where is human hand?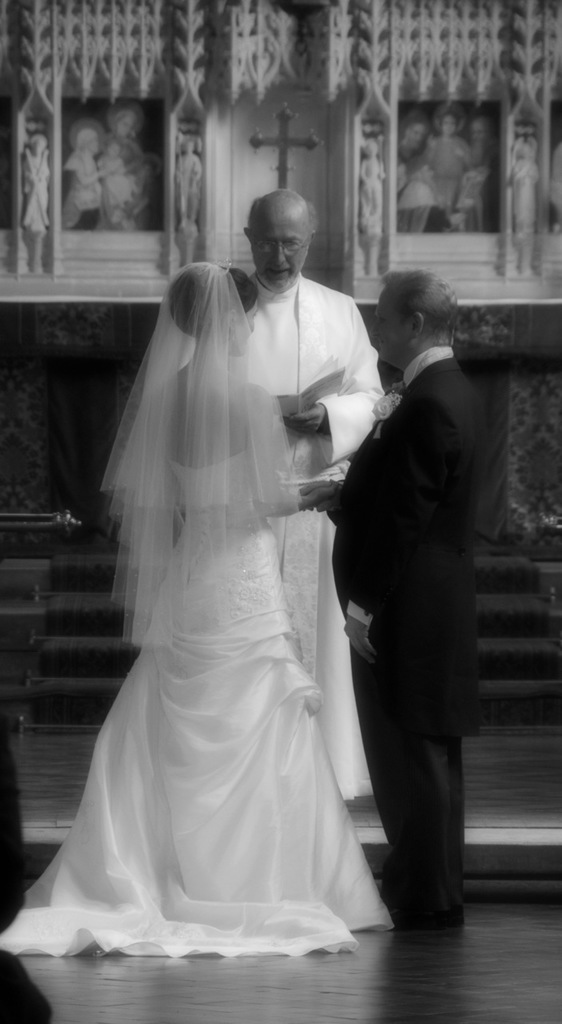
[x1=334, y1=612, x2=378, y2=665].
